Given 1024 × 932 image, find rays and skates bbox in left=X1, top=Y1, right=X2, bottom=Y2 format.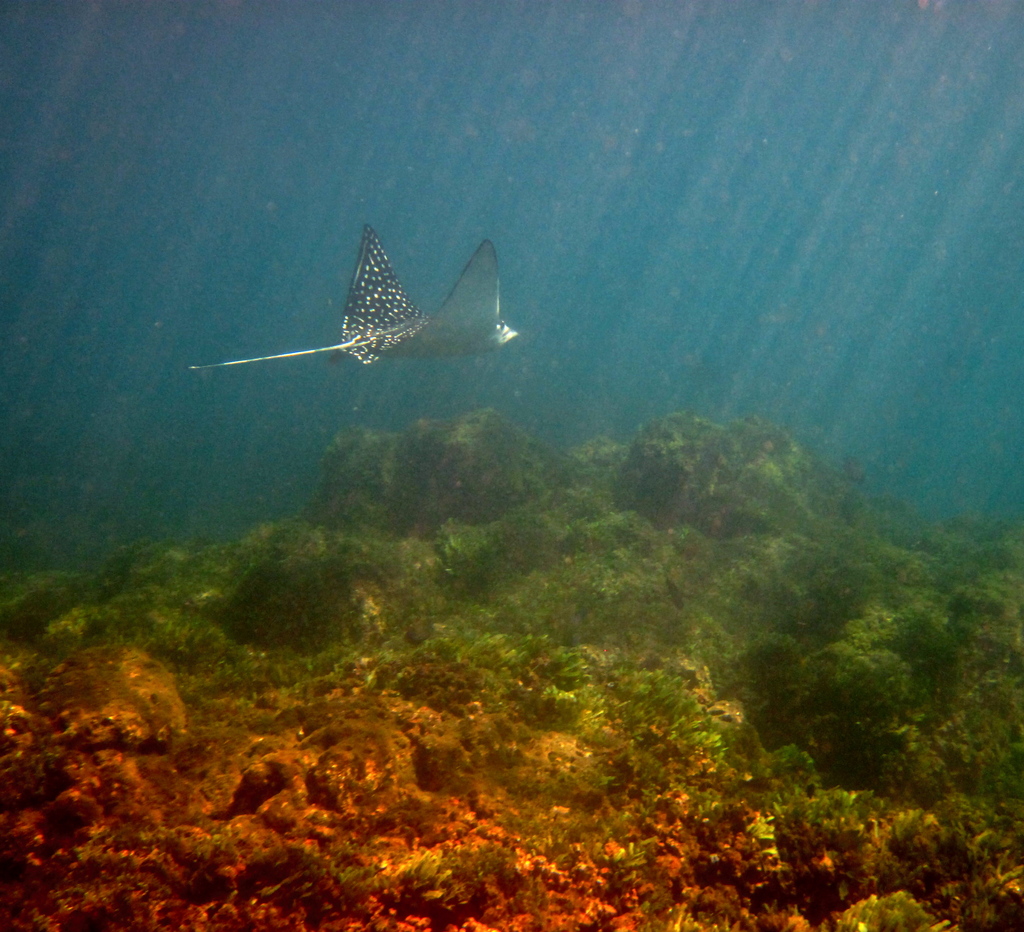
left=188, top=222, right=524, bottom=367.
